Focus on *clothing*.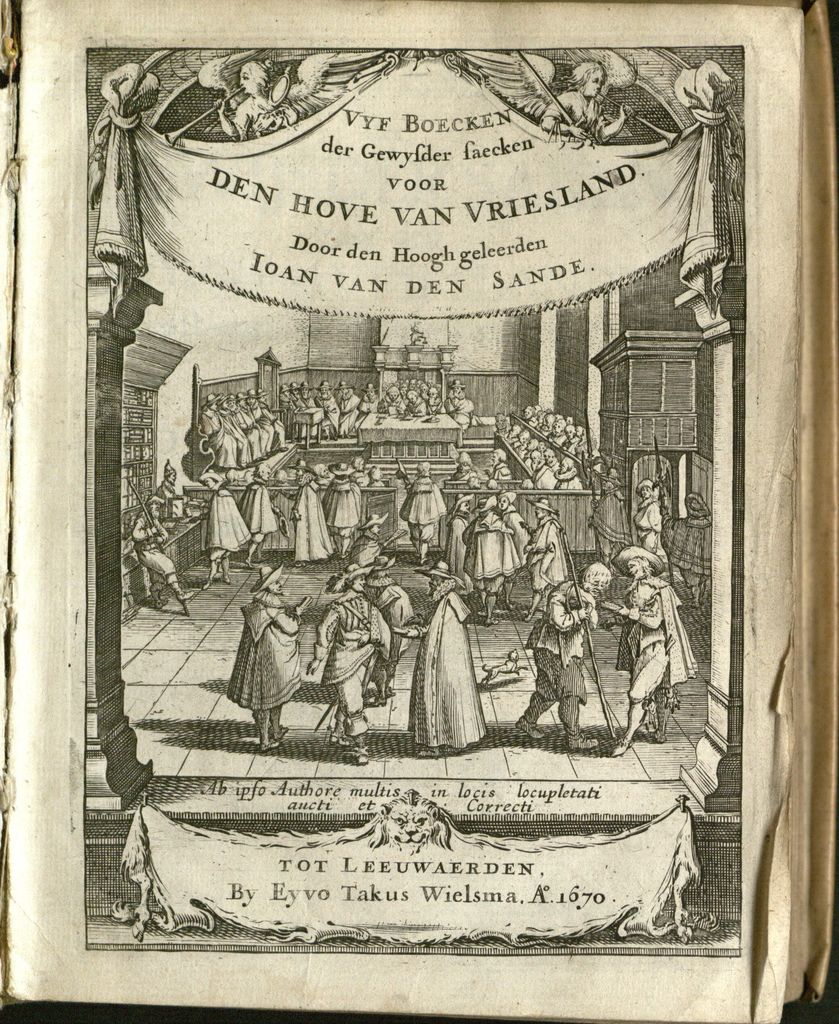
Focused at 212, 496, 249, 572.
